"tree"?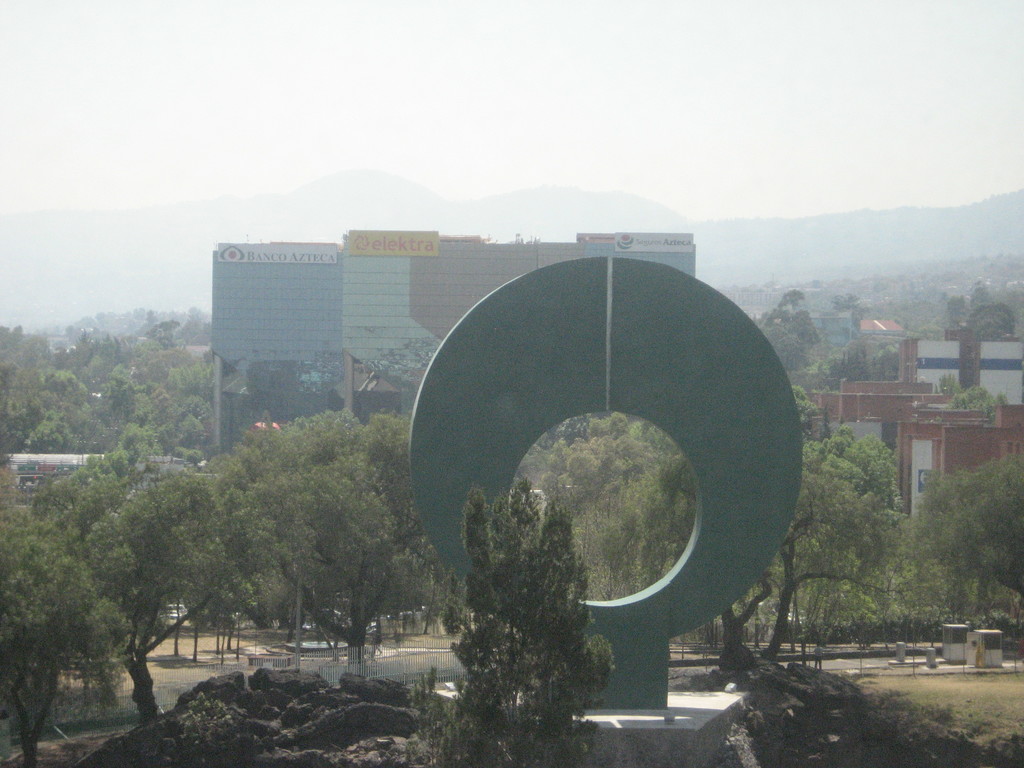
left=799, top=422, right=907, bottom=516
